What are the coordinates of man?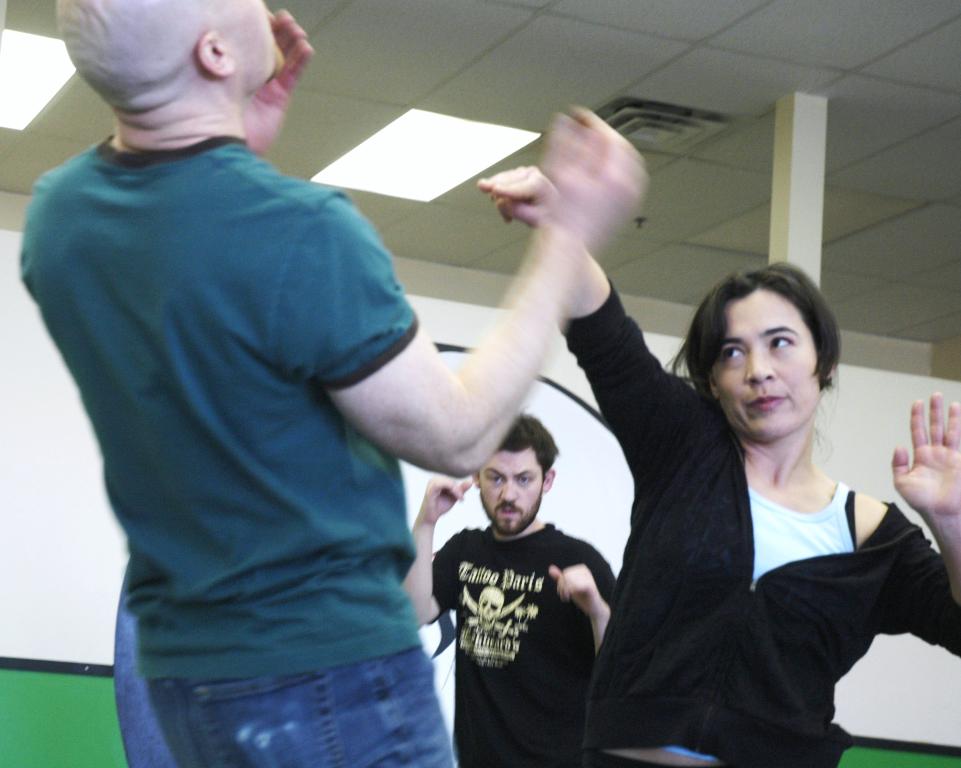
412 389 643 749.
